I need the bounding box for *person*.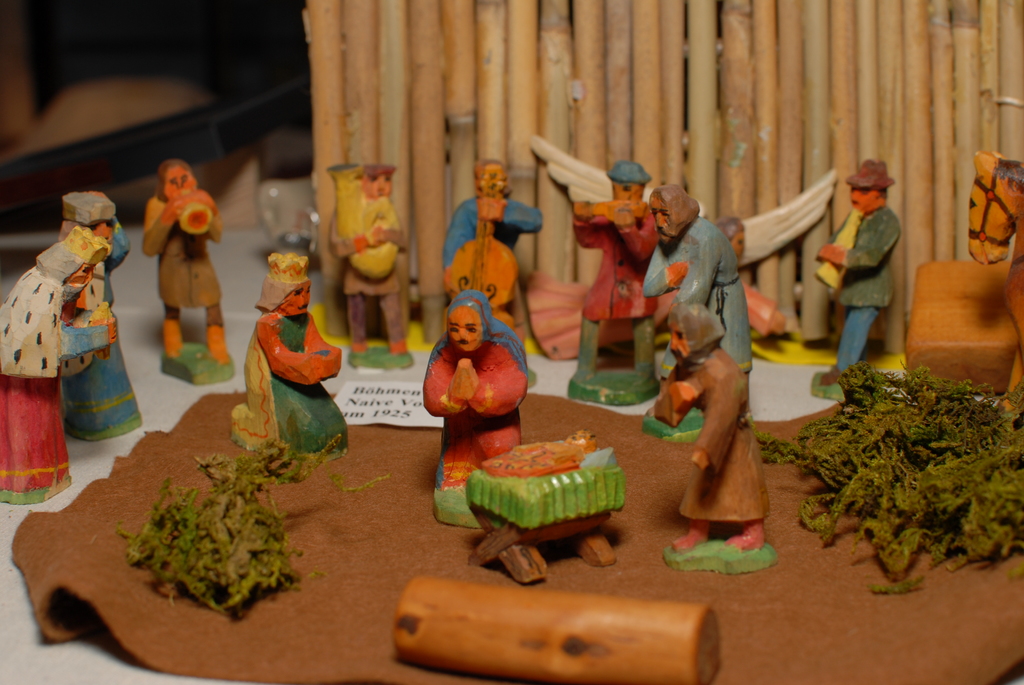
Here it is: crop(637, 185, 758, 372).
